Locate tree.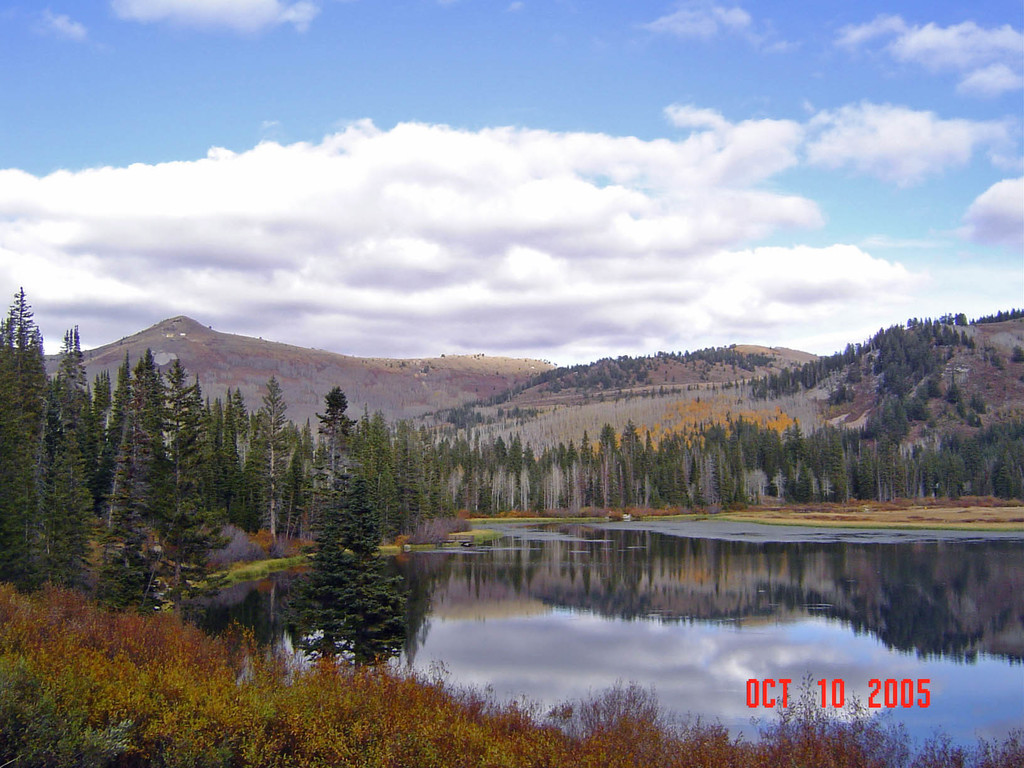
Bounding box: 319/390/346/486.
